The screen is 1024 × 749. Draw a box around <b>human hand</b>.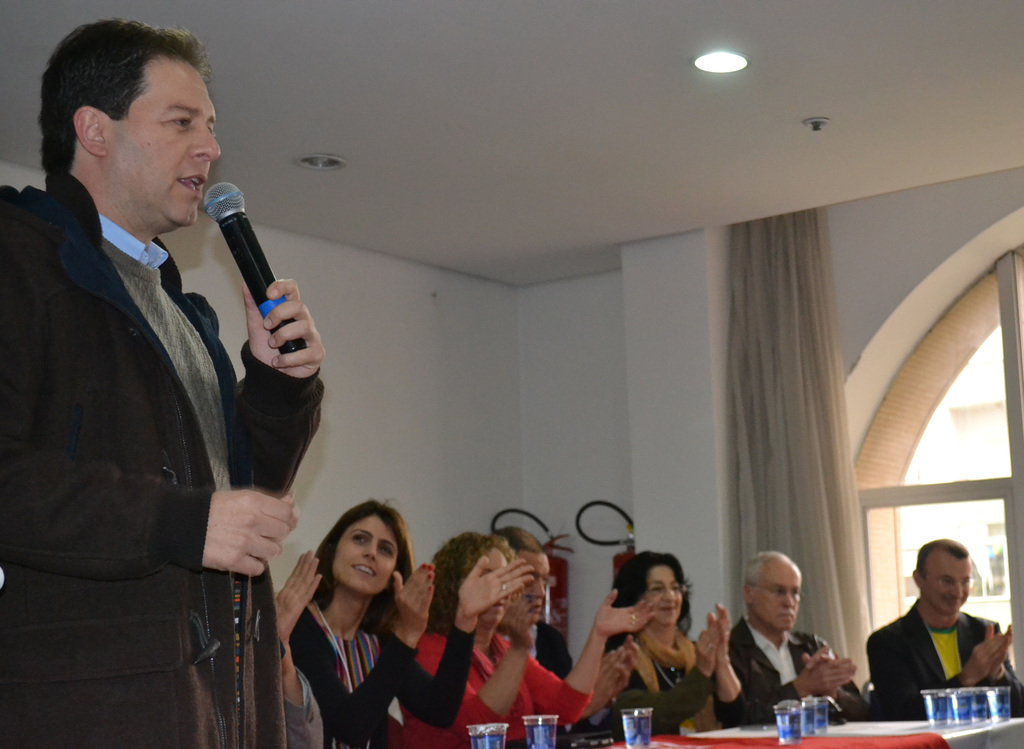
<box>273,547,324,641</box>.
